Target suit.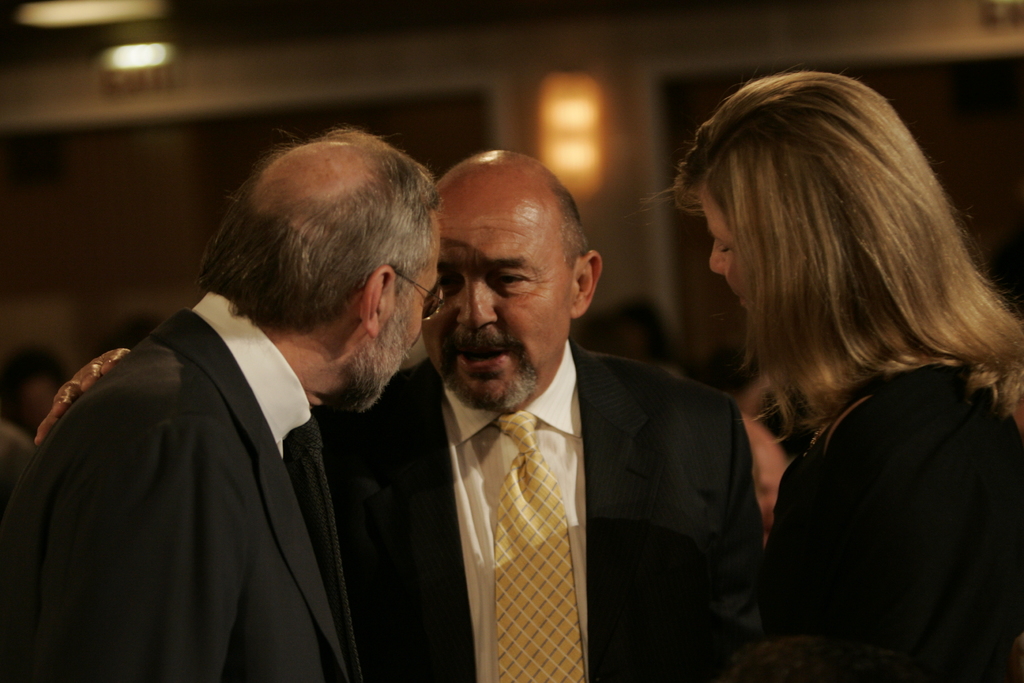
Target region: box=[321, 345, 764, 682].
